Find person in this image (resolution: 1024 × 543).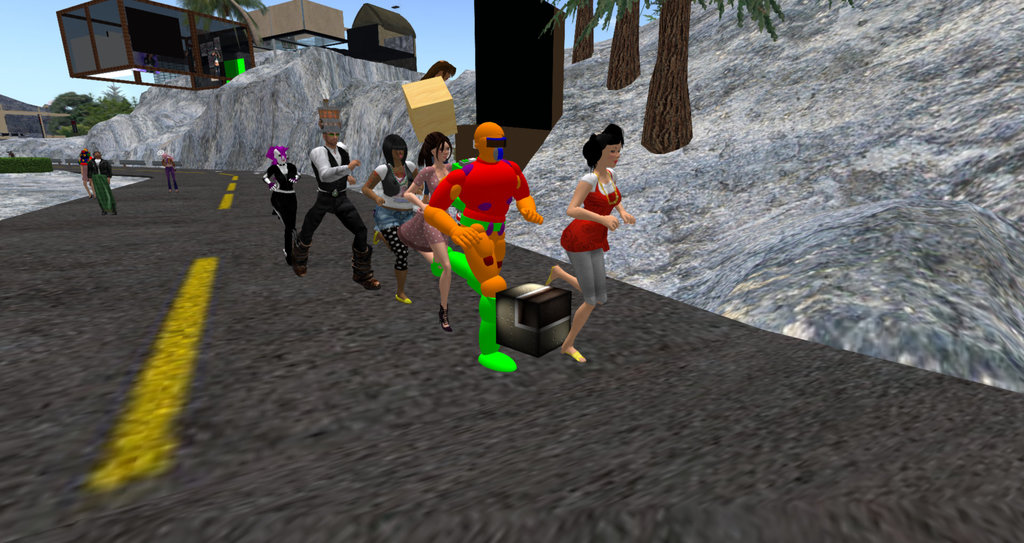
pyautogui.locateOnScreen(364, 137, 420, 302).
